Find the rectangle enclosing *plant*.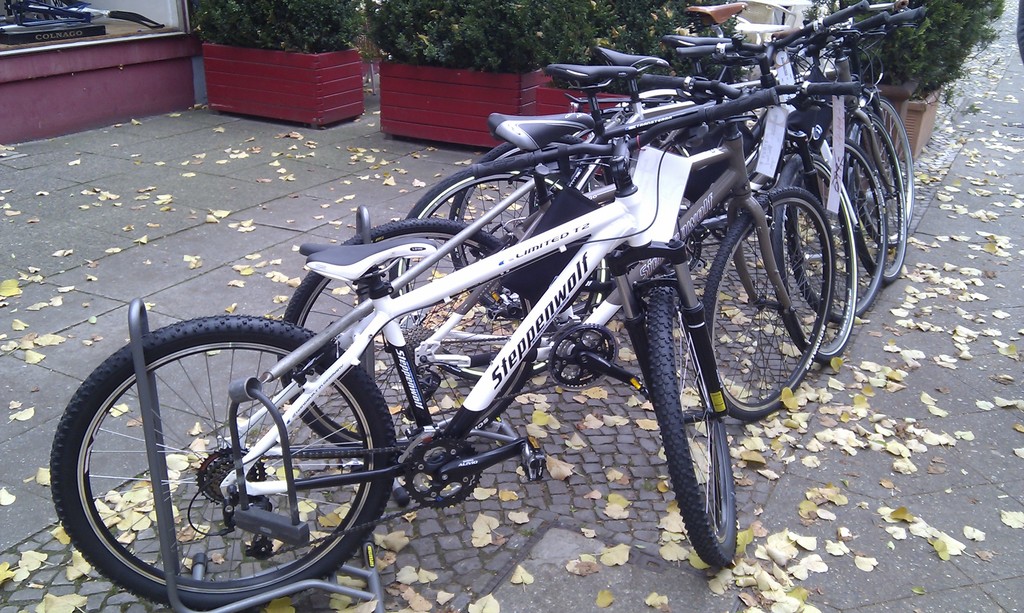
region(626, 458, 634, 468).
